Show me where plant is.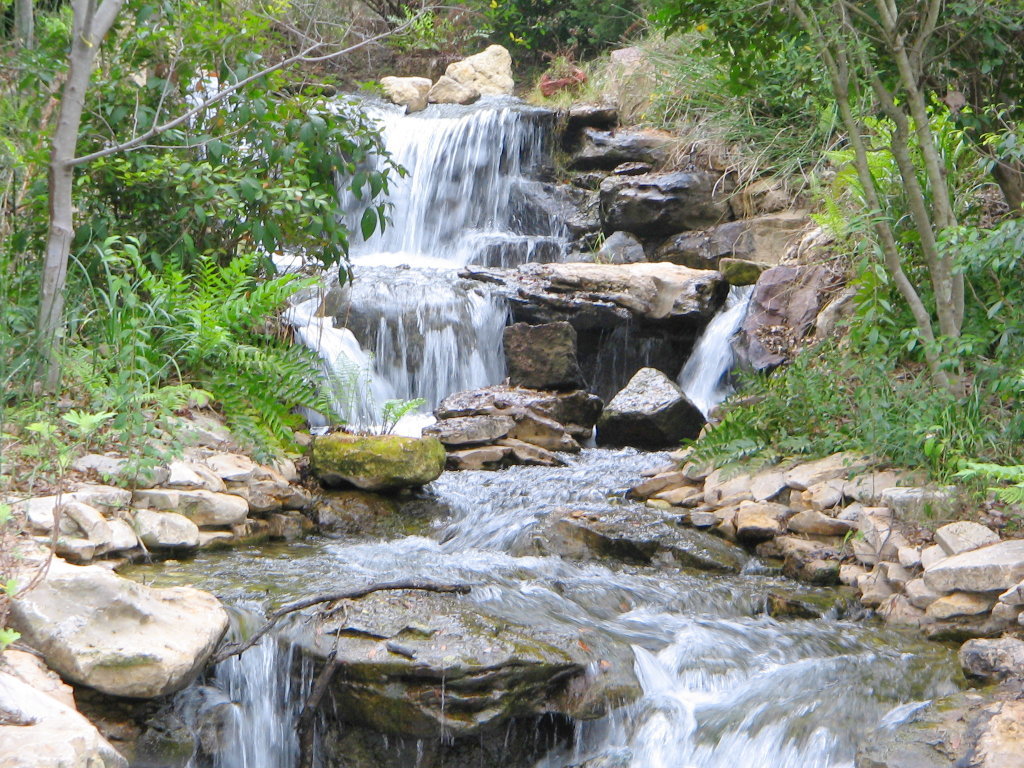
plant is at (x1=15, y1=397, x2=113, y2=605).
